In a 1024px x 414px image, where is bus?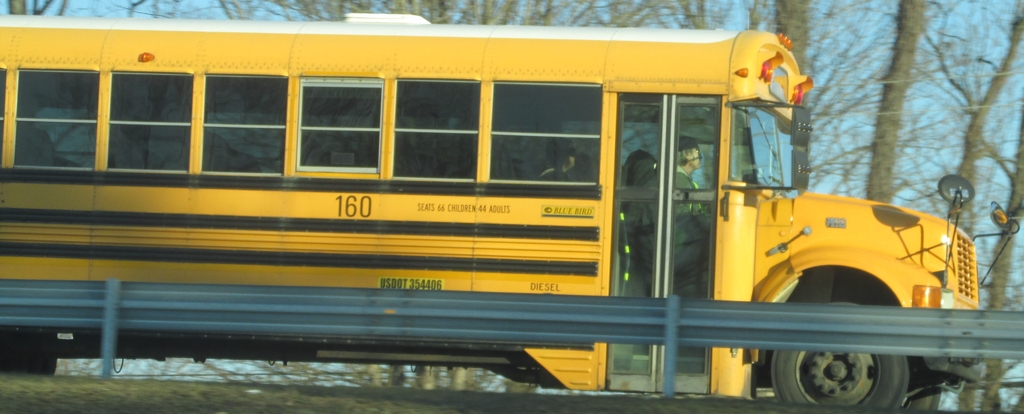
0,12,1017,413.
